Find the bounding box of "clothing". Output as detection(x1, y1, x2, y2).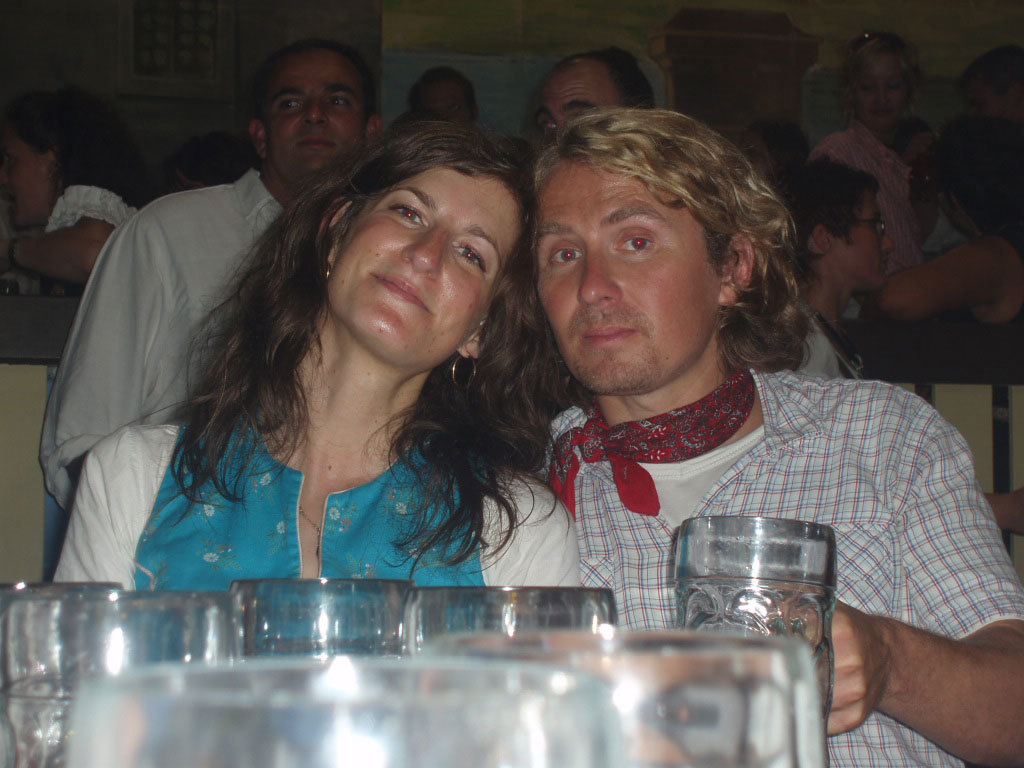
detection(47, 183, 137, 228).
